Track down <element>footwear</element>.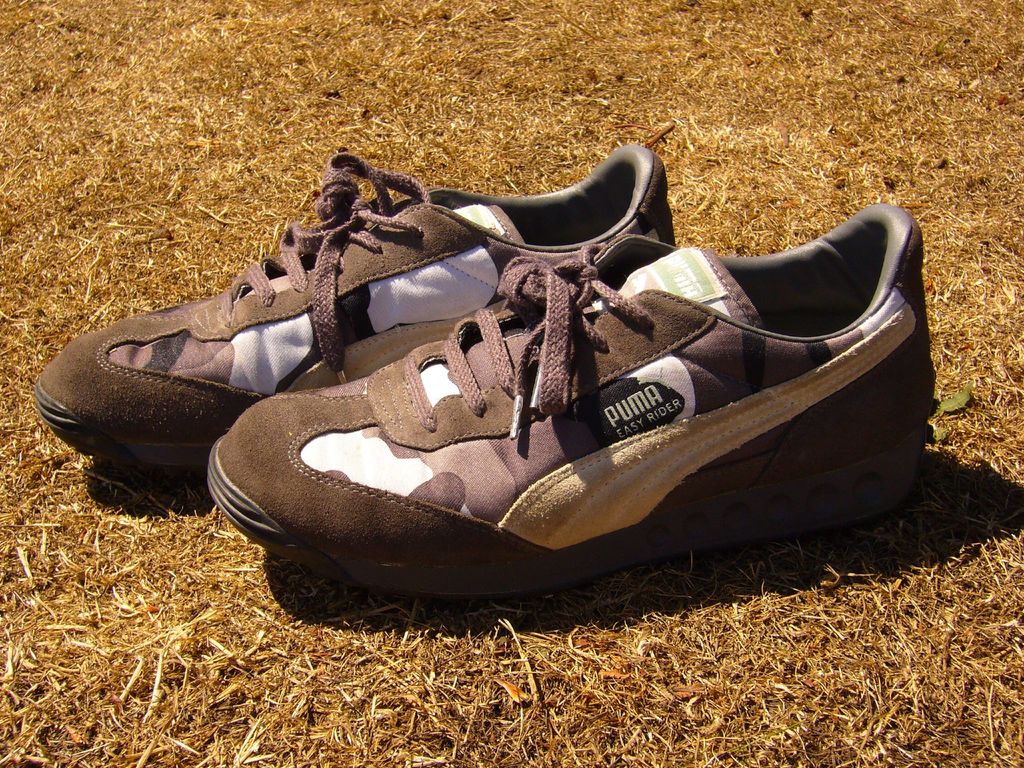
Tracked to bbox(202, 202, 938, 602).
